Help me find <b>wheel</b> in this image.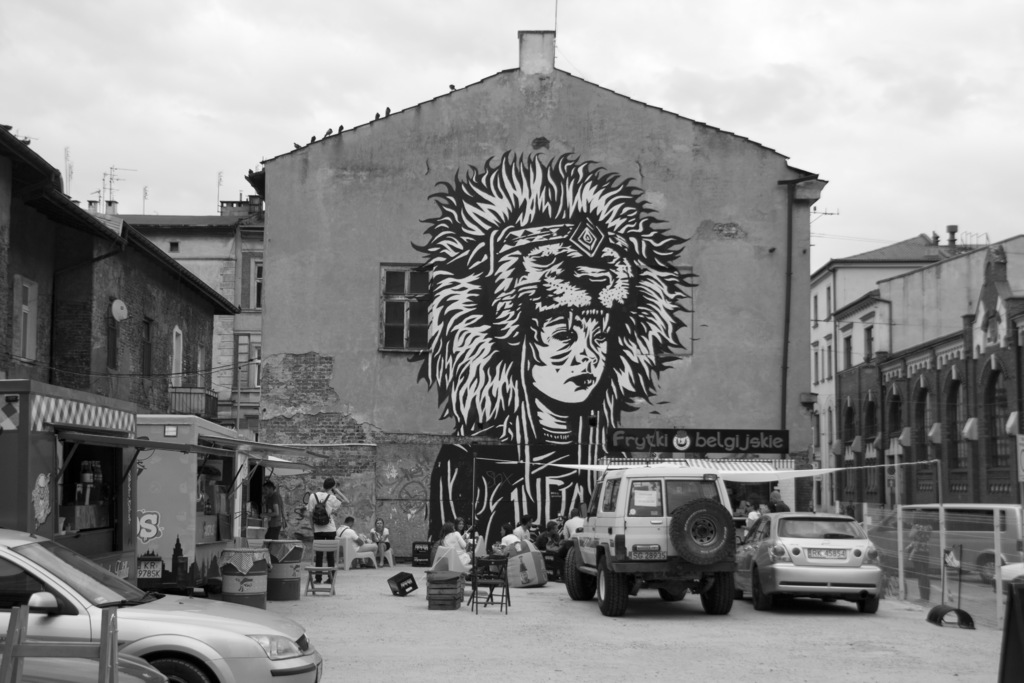
Found it: <region>660, 586, 685, 602</region>.
